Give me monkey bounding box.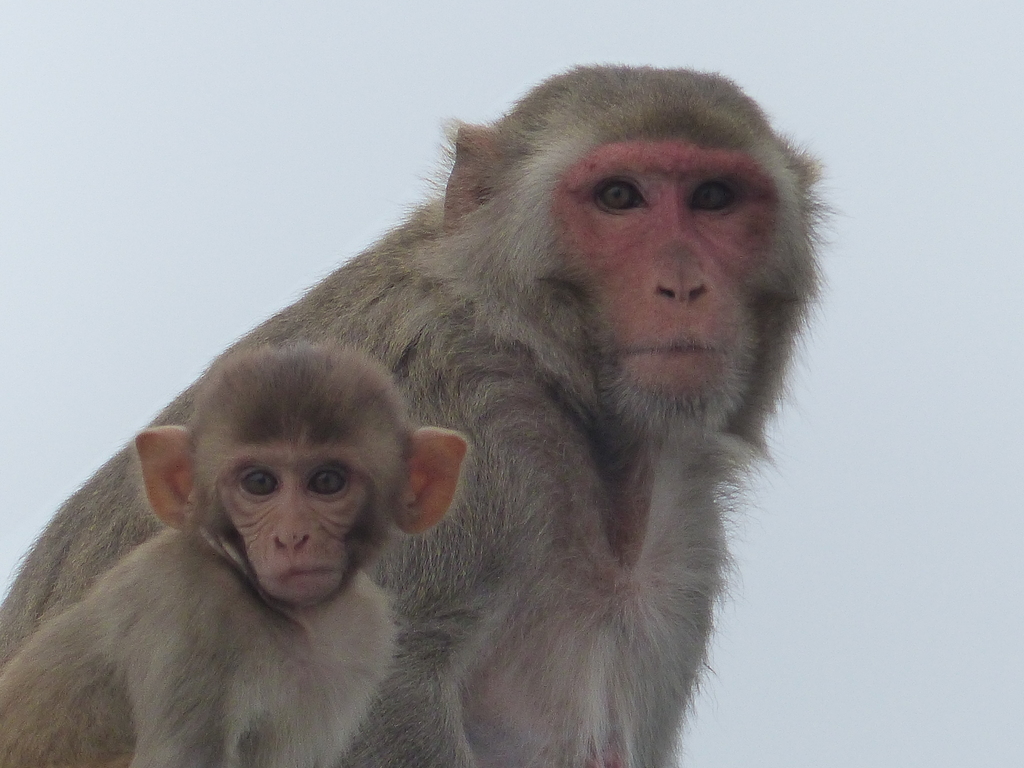
select_region(0, 65, 835, 767).
